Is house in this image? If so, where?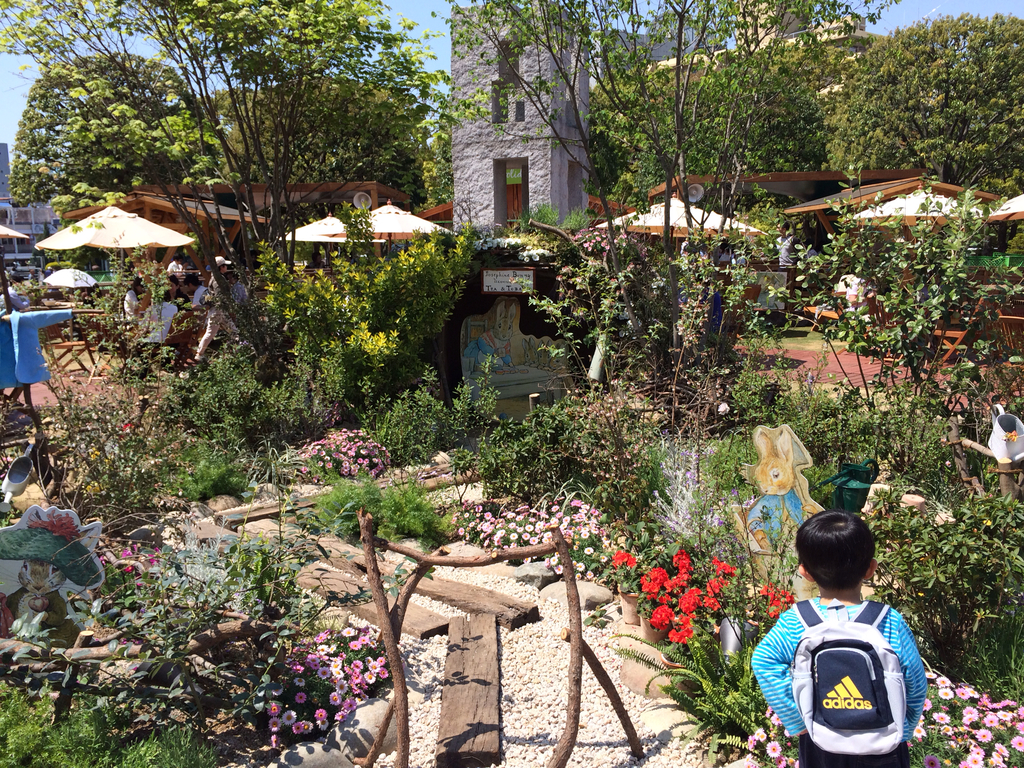
Yes, at x1=636, y1=1, x2=911, y2=106.
